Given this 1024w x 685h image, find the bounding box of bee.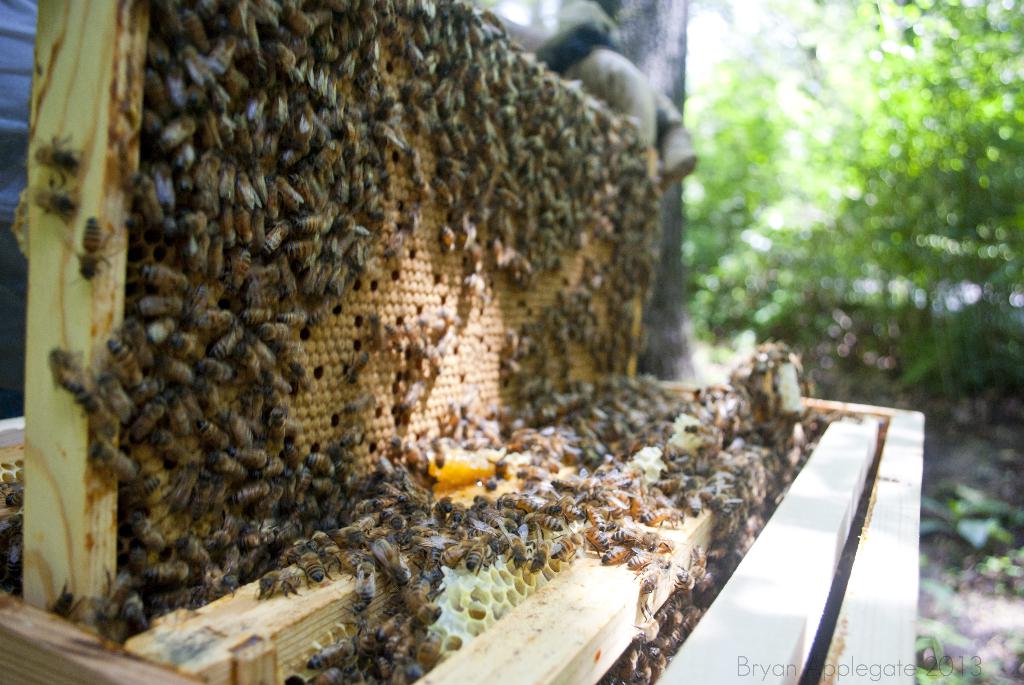
(left=282, top=3, right=312, bottom=36).
